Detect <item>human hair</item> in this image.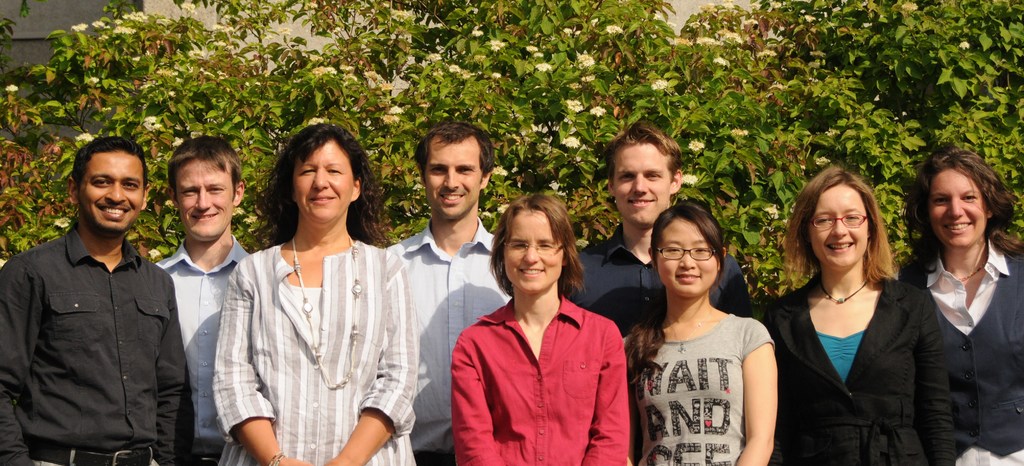
Detection: (787,163,901,292).
